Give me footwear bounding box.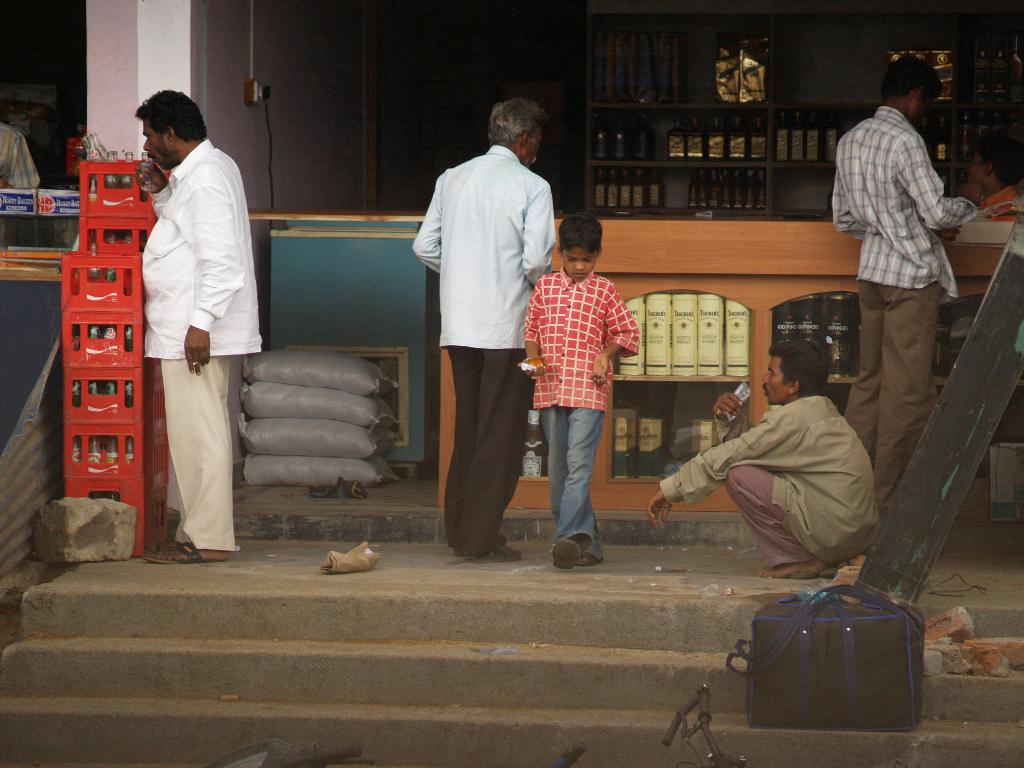
<box>538,514,614,578</box>.
